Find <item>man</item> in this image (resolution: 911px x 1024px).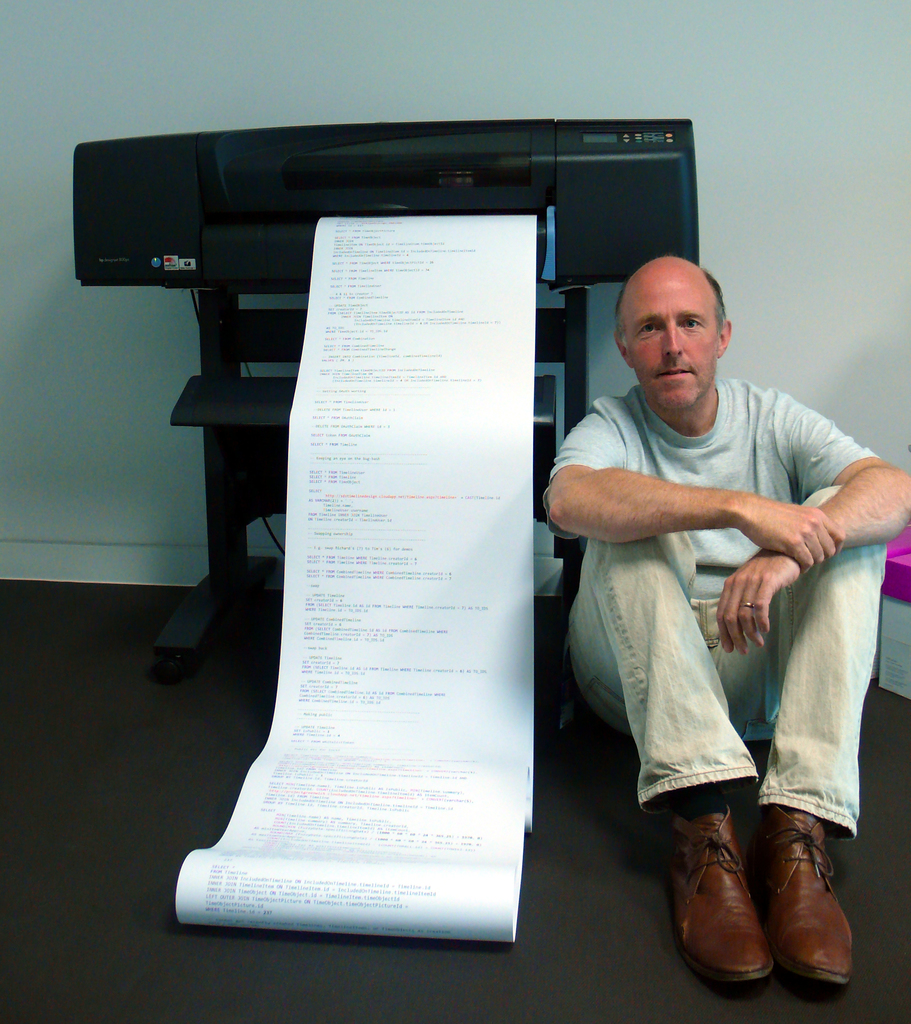
box=[533, 215, 871, 904].
